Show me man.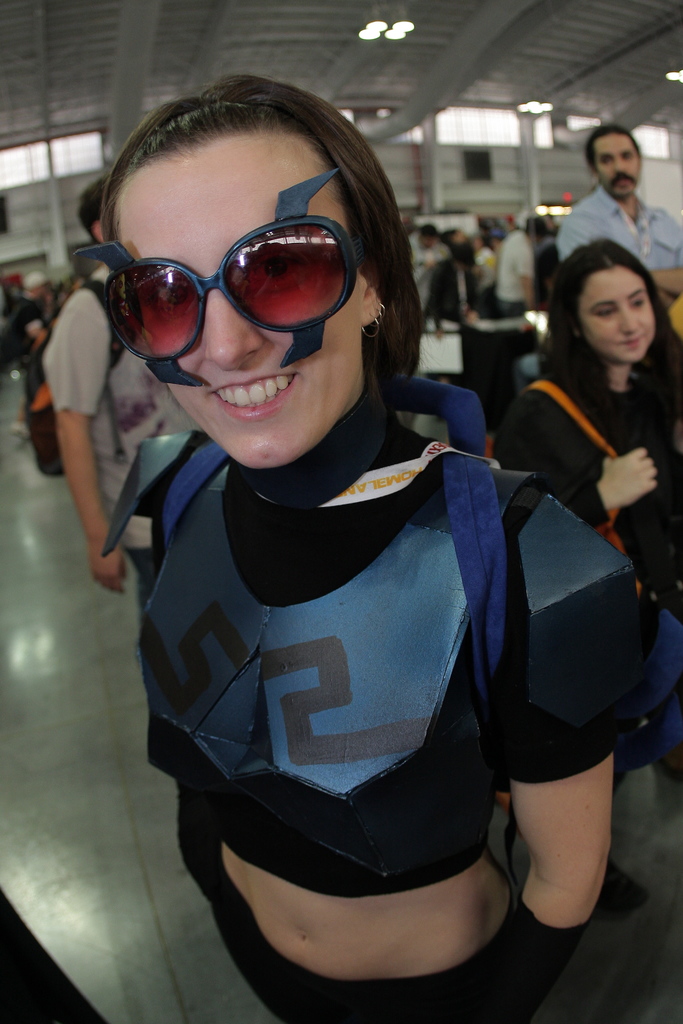
man is here: <region>42, 182, 192, 604</region>.
